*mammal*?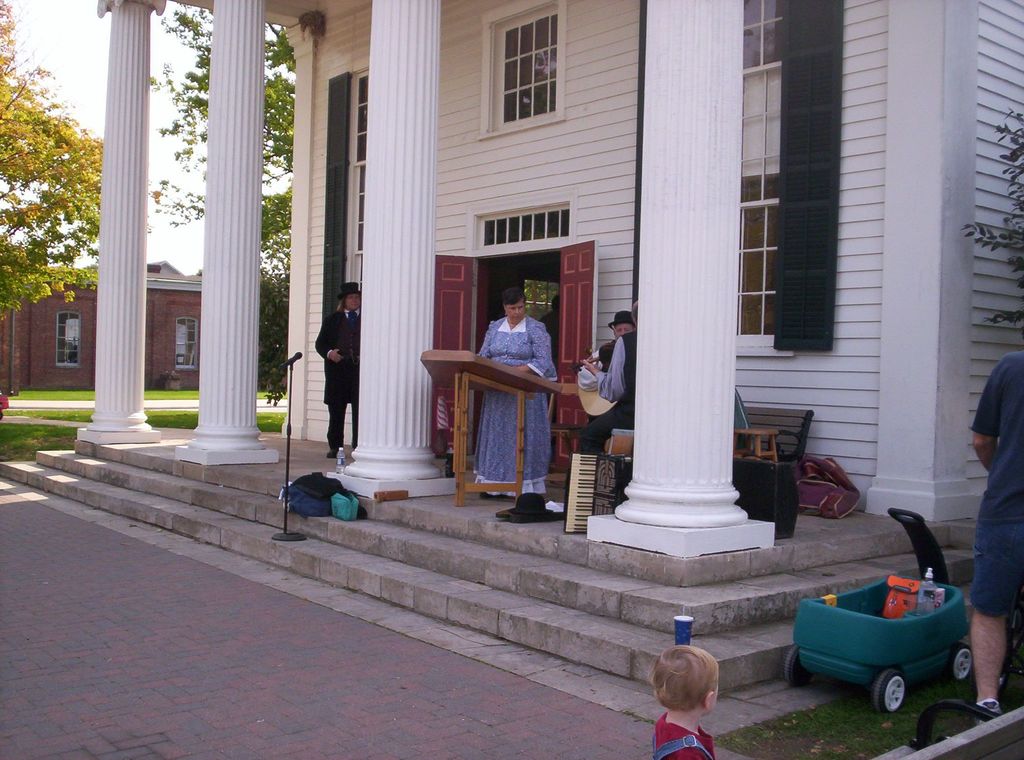
BBox(580, 301, 642, 449)
